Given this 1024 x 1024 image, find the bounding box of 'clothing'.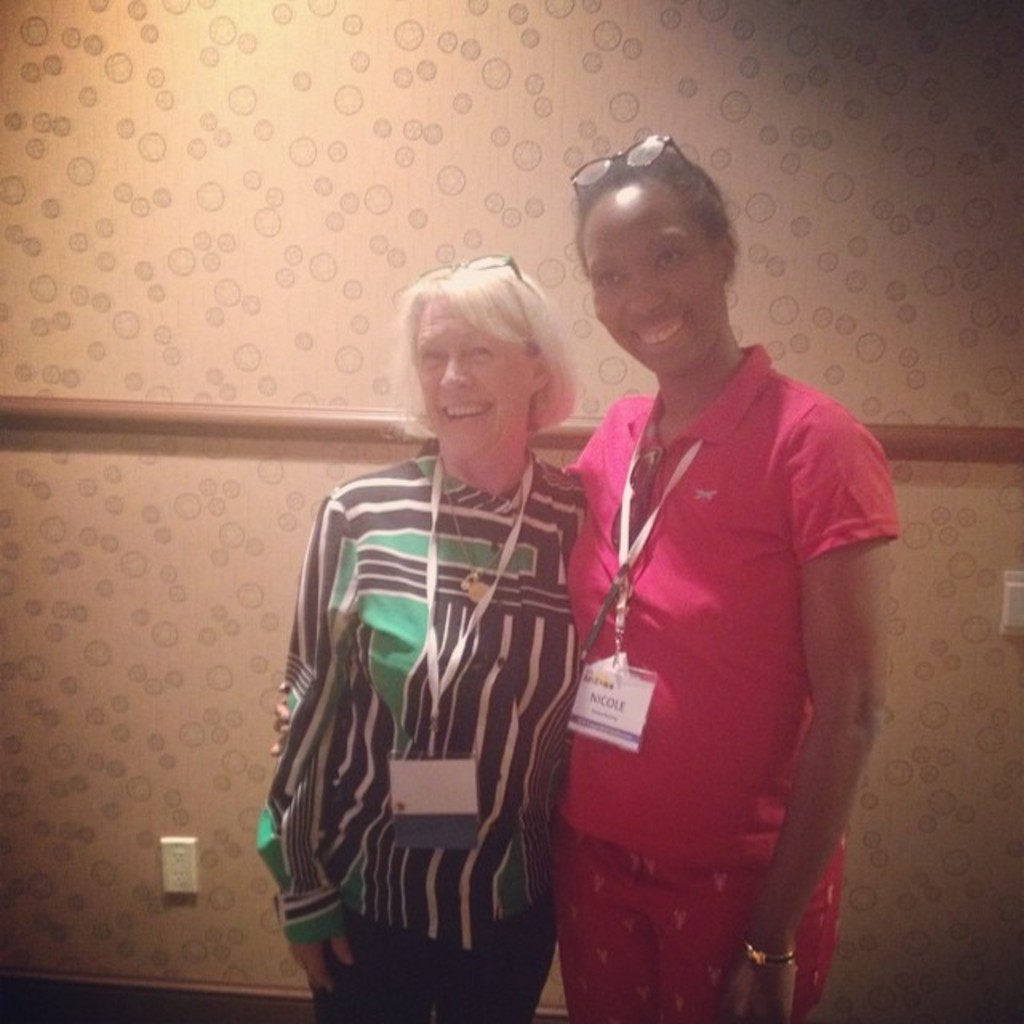
[x1=560, y1=338, x2=902, y2=1022].
